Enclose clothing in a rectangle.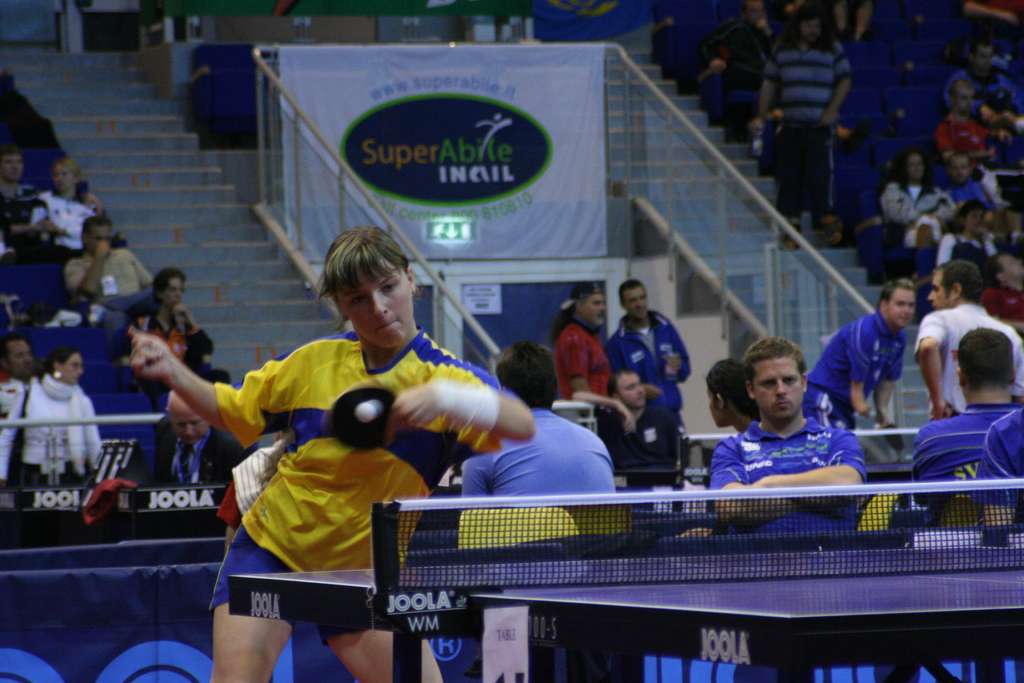
region(886, 184, 959, 247).
